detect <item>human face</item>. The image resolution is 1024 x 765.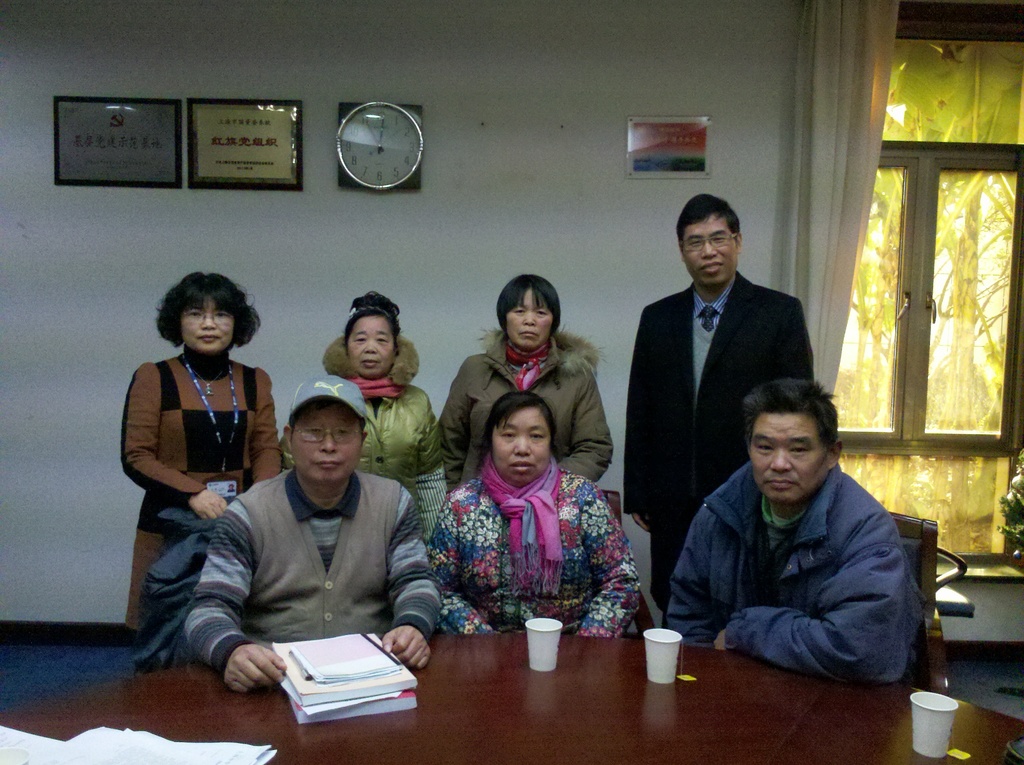
box(343, 314, 398, 382).
